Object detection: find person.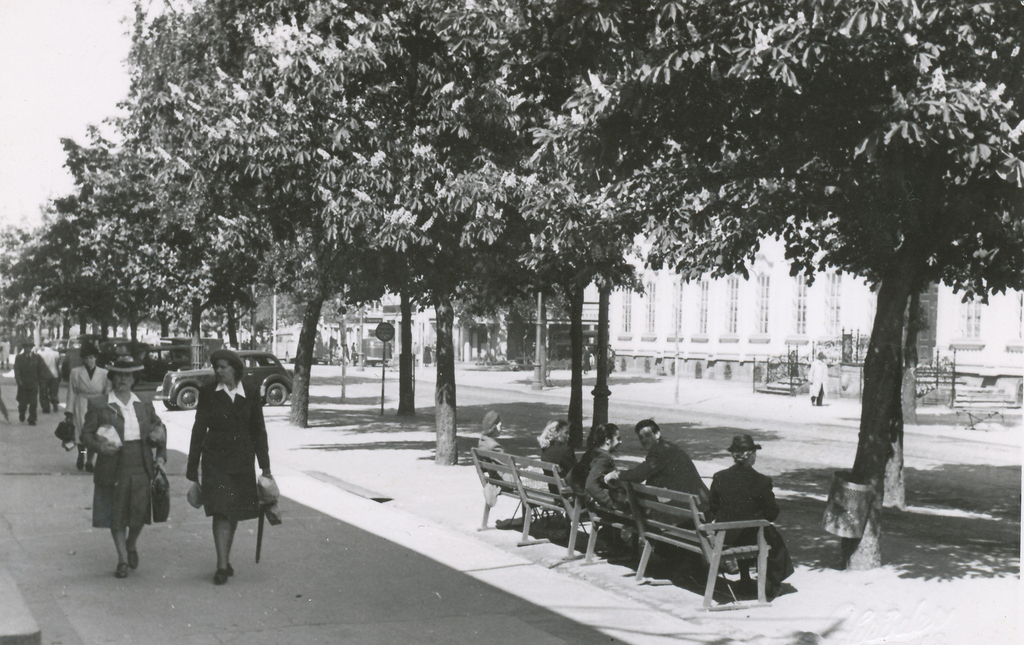
(65, 342, 111, 469).
